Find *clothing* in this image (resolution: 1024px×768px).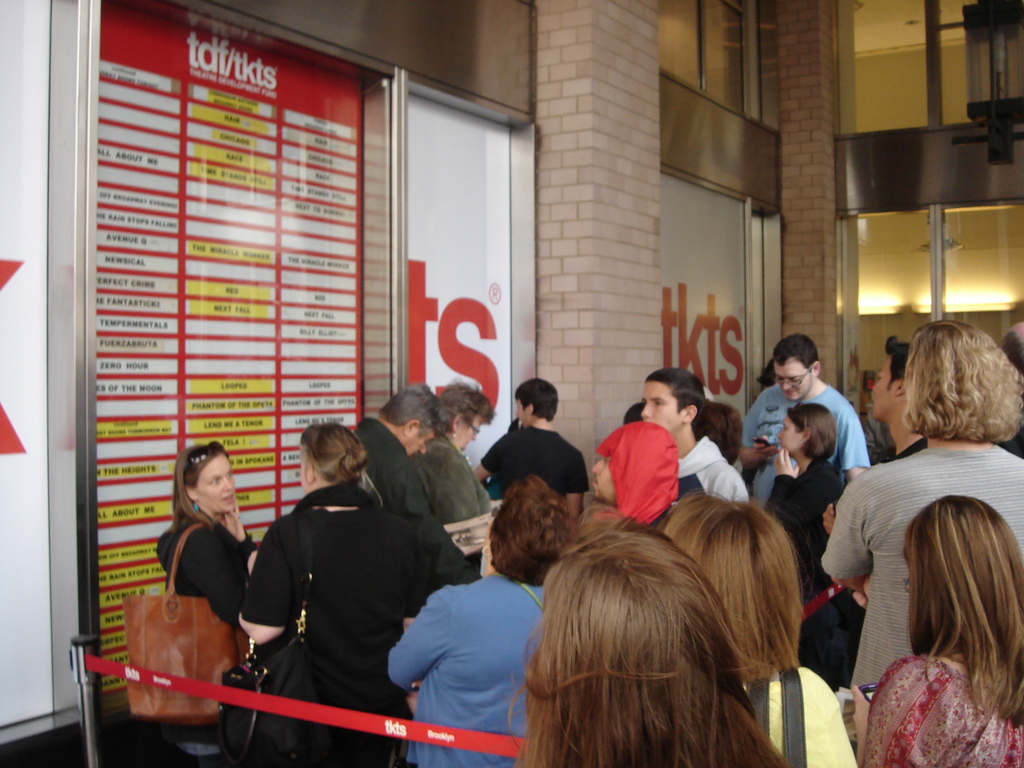
x1=861 y1=653 x2=1023 y2=767.
